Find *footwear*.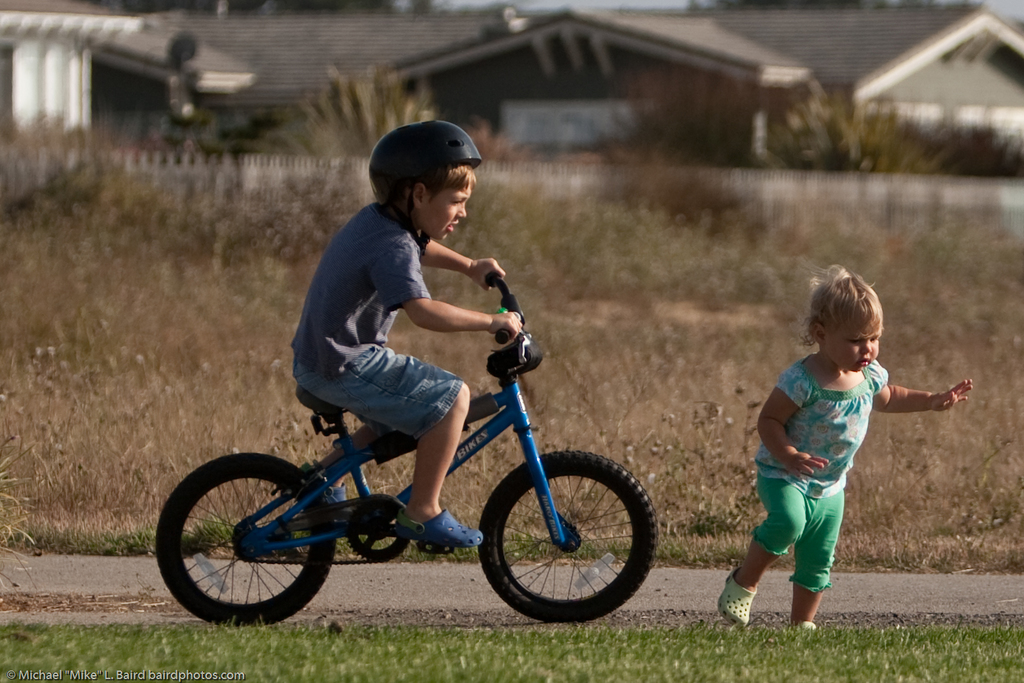
locate(397, 513, 483, 551).
